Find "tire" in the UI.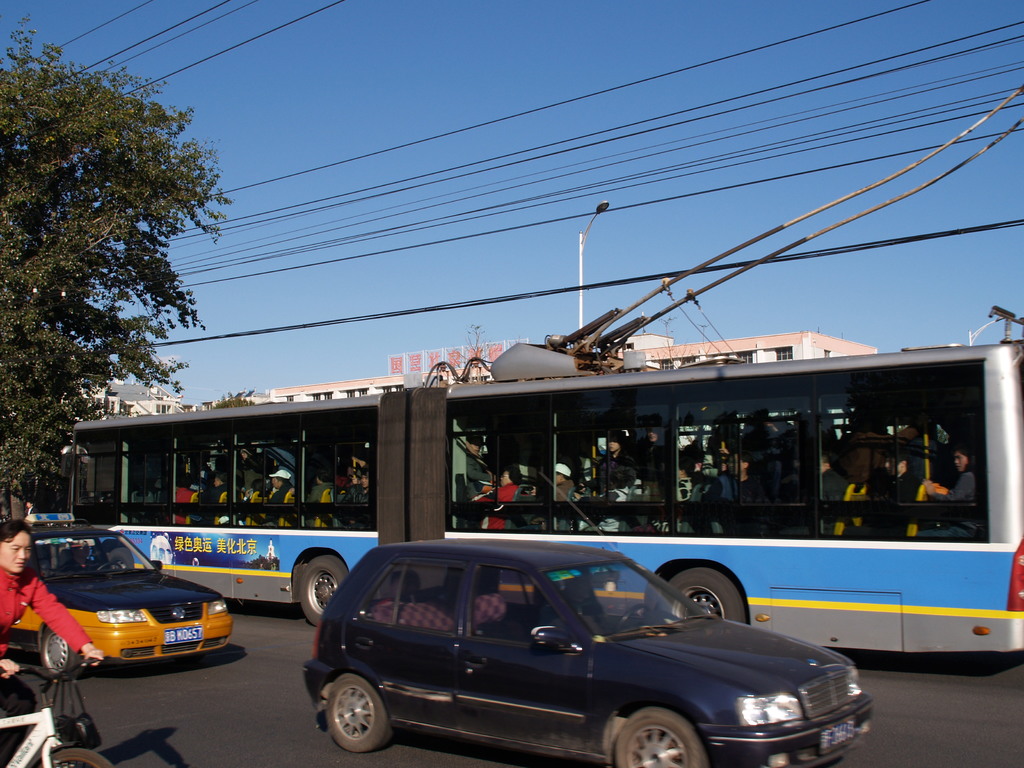
UI element at <bbox>37, 743, 113, 767</bbox>.
